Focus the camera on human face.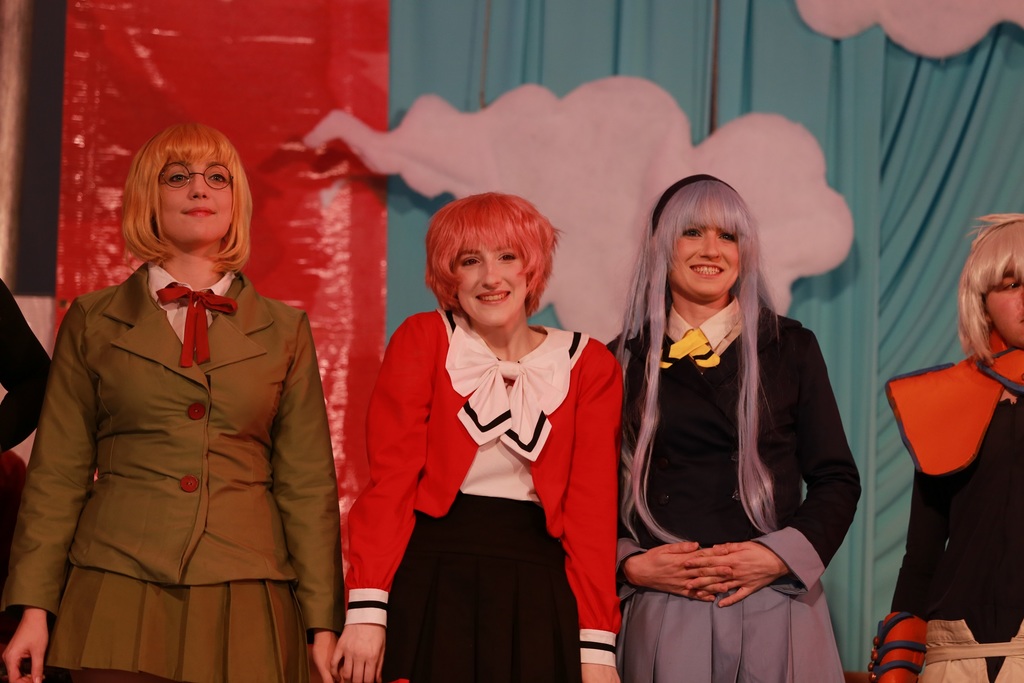
Focus region: bbox=(978, 259, 1023, 355).
